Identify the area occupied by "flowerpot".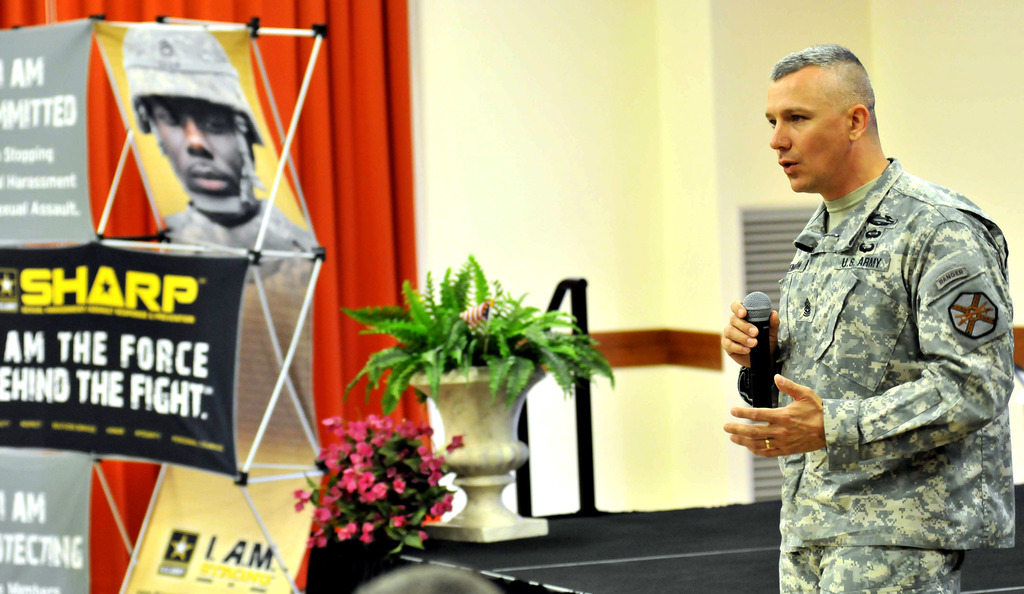
Area: (left=410, top=356, right=538, bottom=543).
